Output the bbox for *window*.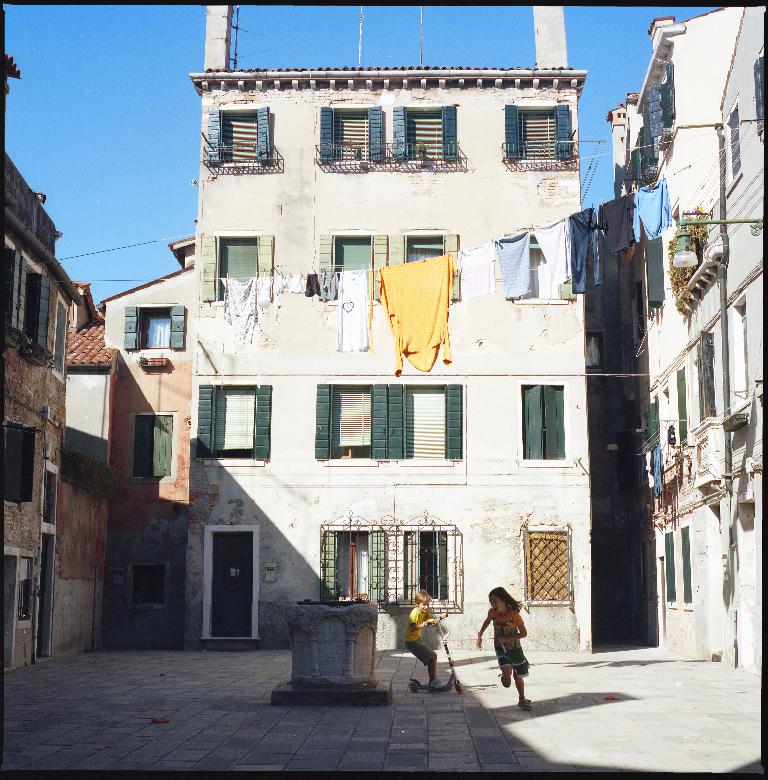
{"left": 315, "top": 234, "right": 388, "bottom": 299}.
